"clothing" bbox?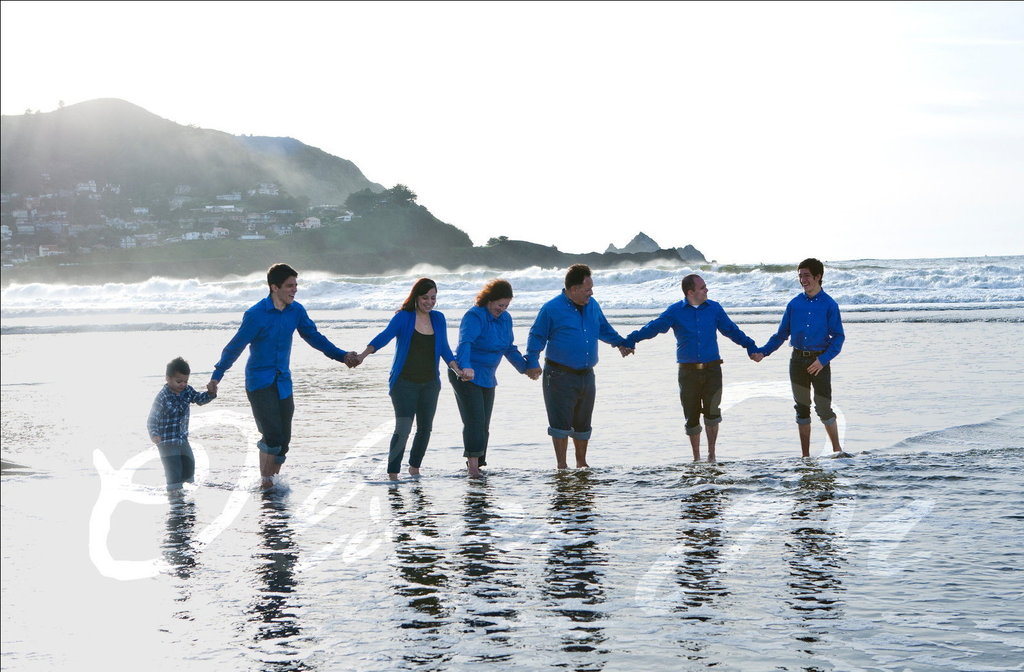
crop(625, 297, 762, 436)
